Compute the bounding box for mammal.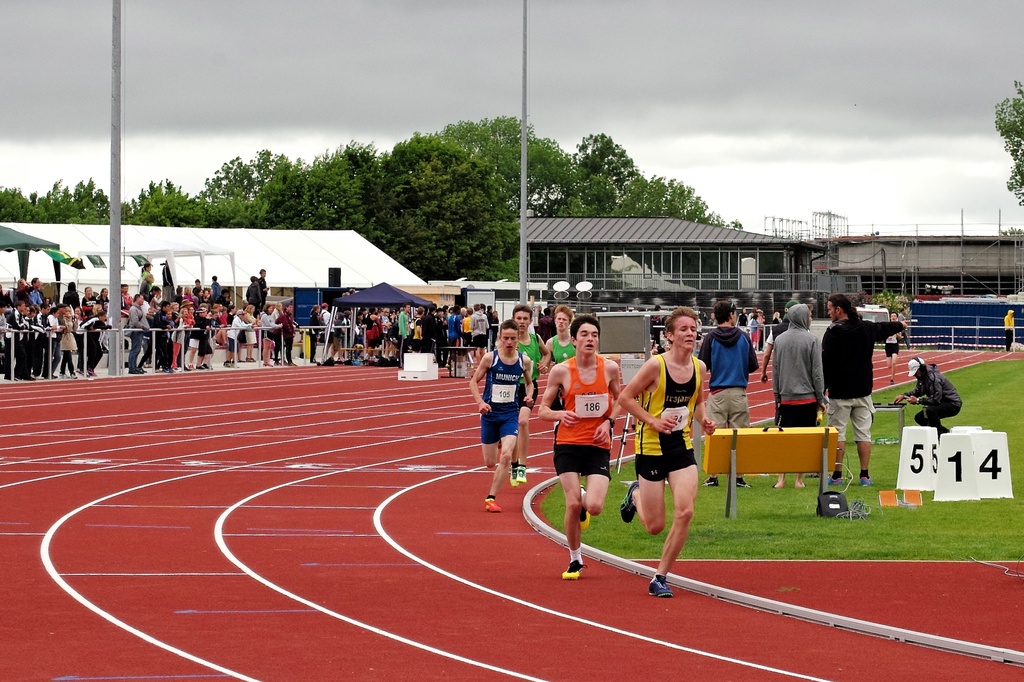
468, 318, 534, 513.
